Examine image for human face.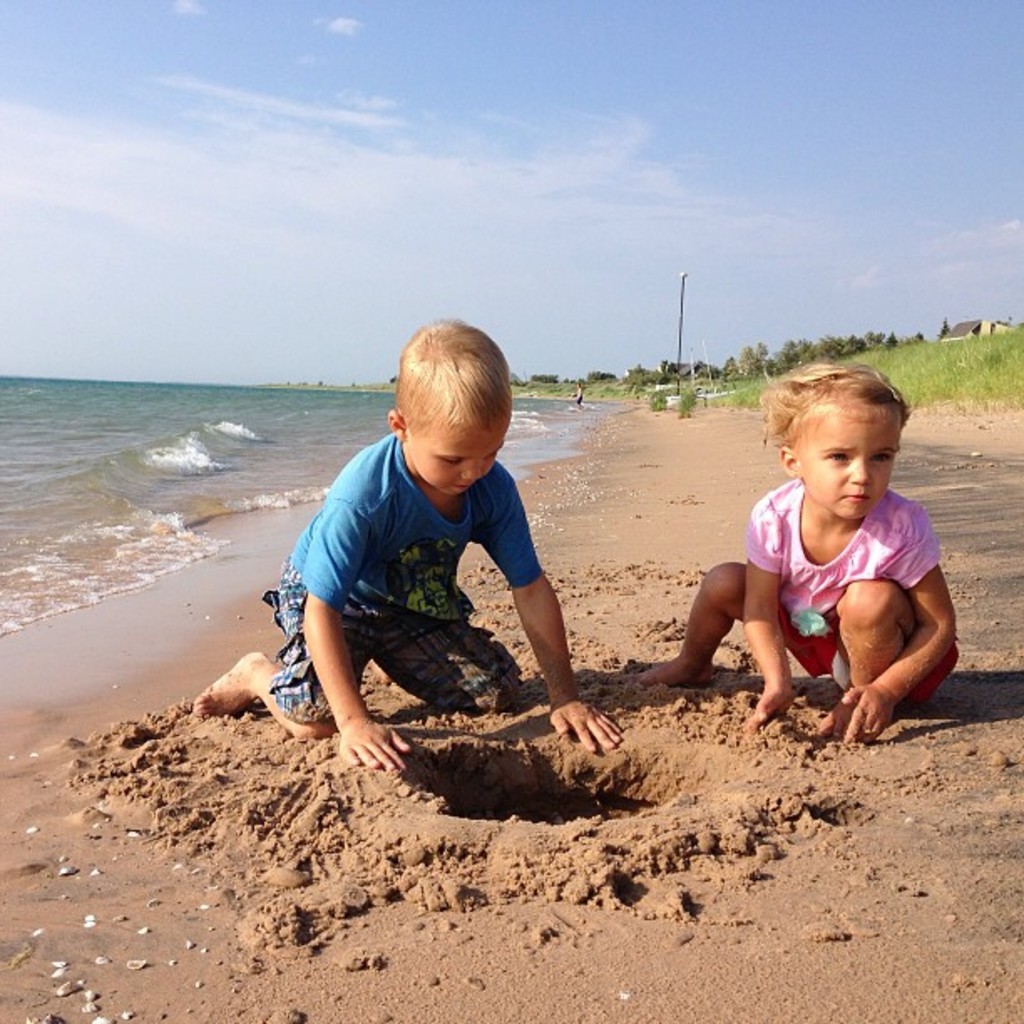
Examination result: <box>790,392,882,525</box>.
